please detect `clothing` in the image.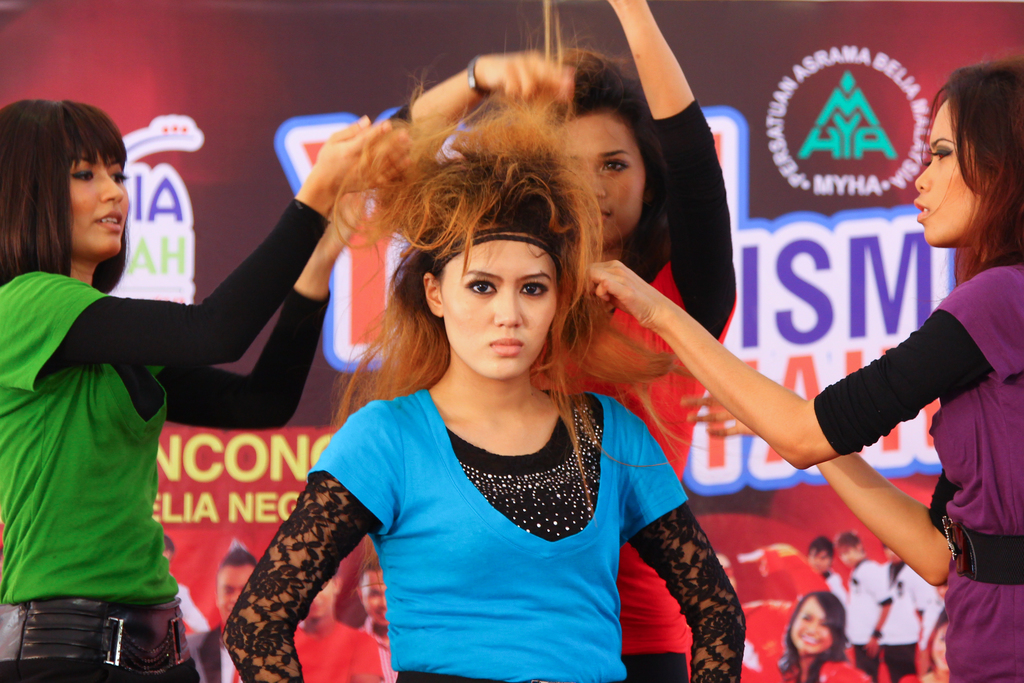
Rect(524, 97, 740, 682).
